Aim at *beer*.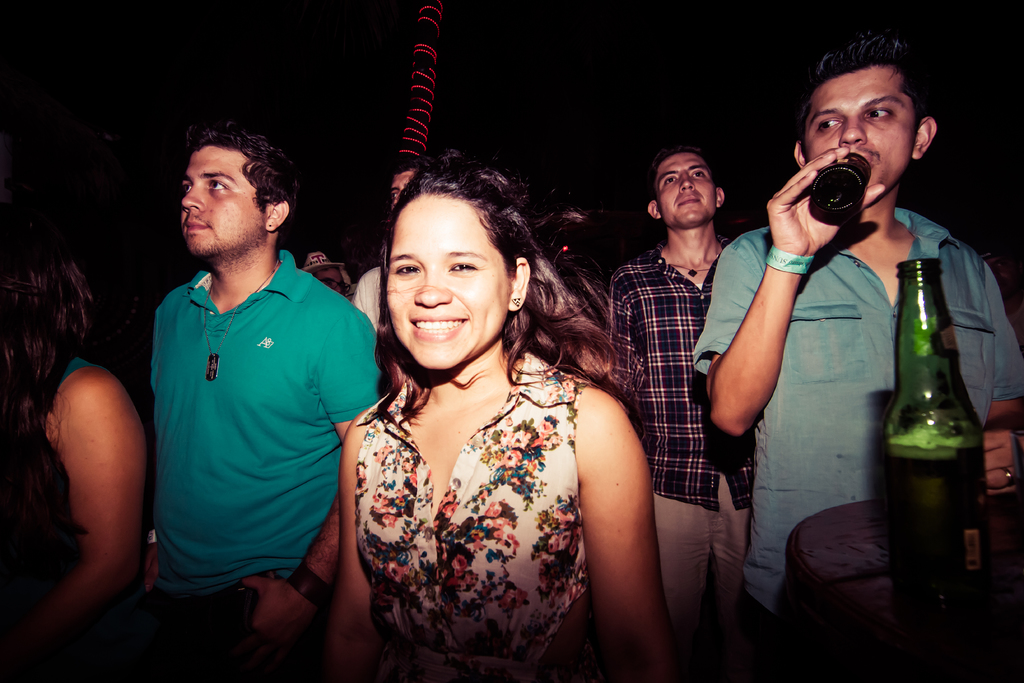
Aimed at bbox=[884, 255, 989, 646].
